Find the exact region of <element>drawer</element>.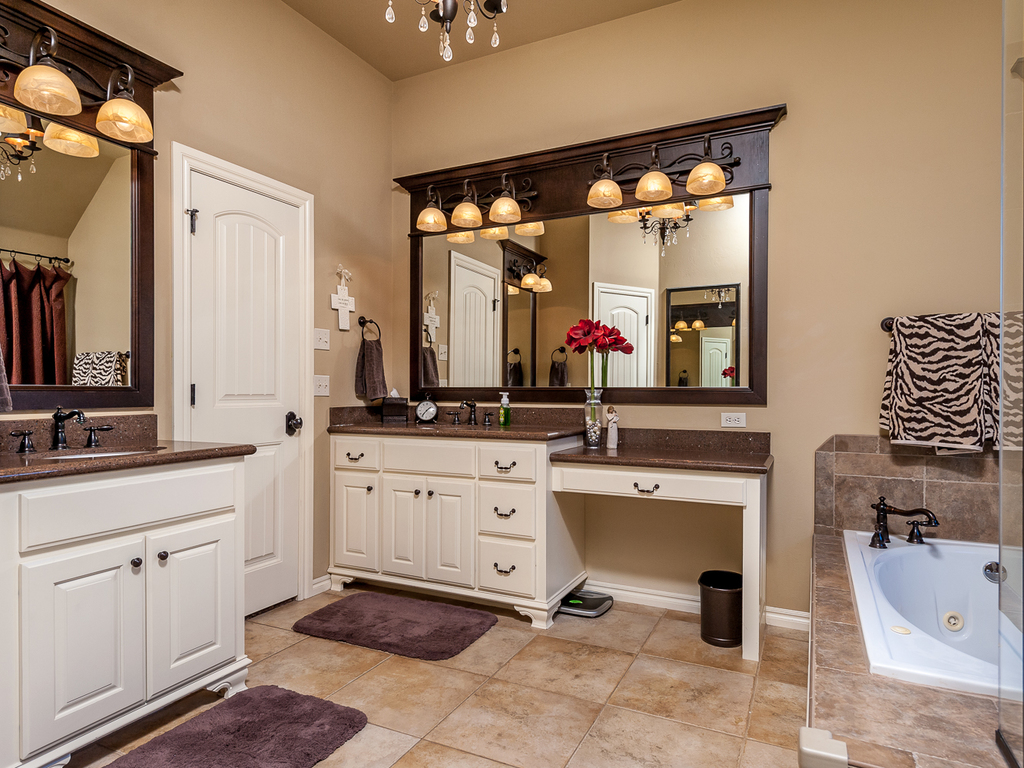
Exact region: (x1=333, y1=437, x2=379, y2=468).
